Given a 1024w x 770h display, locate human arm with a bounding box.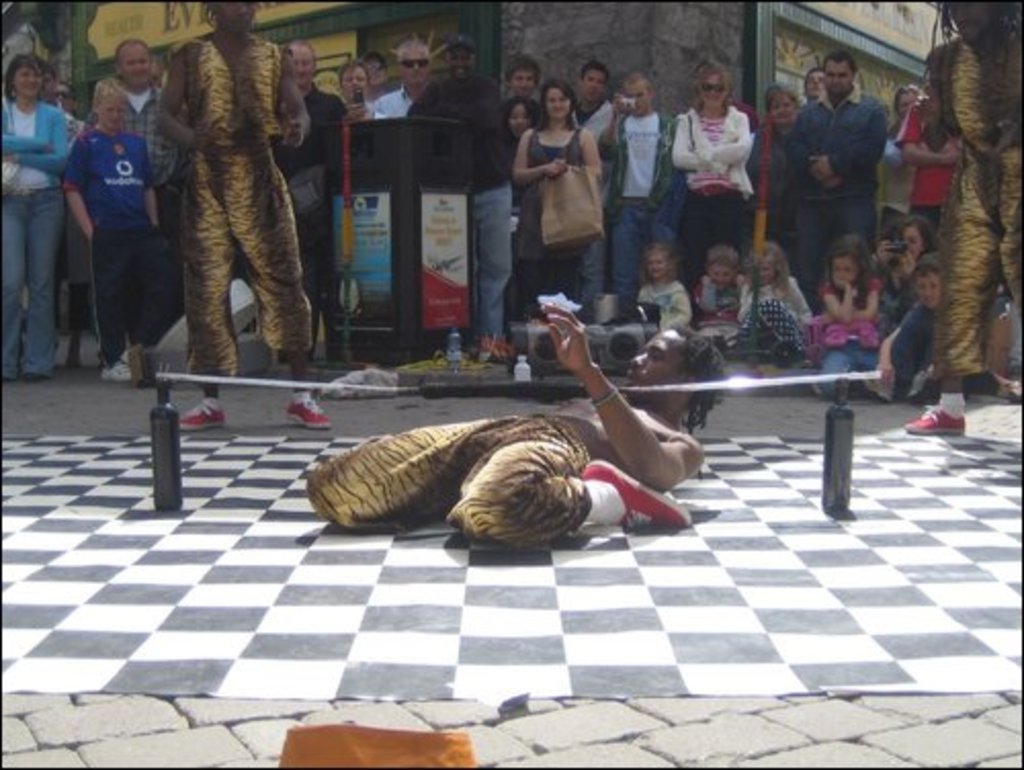
Located: locate(547, 317, 684, 520).
